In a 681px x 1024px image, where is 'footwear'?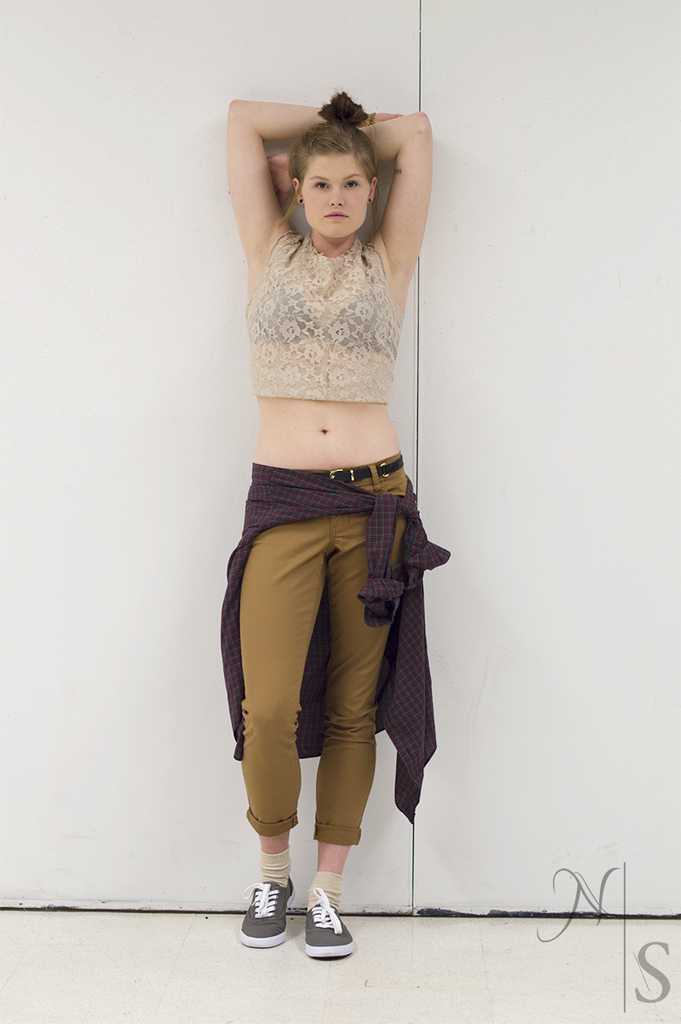
BBox(291, 887, 356, 963).
